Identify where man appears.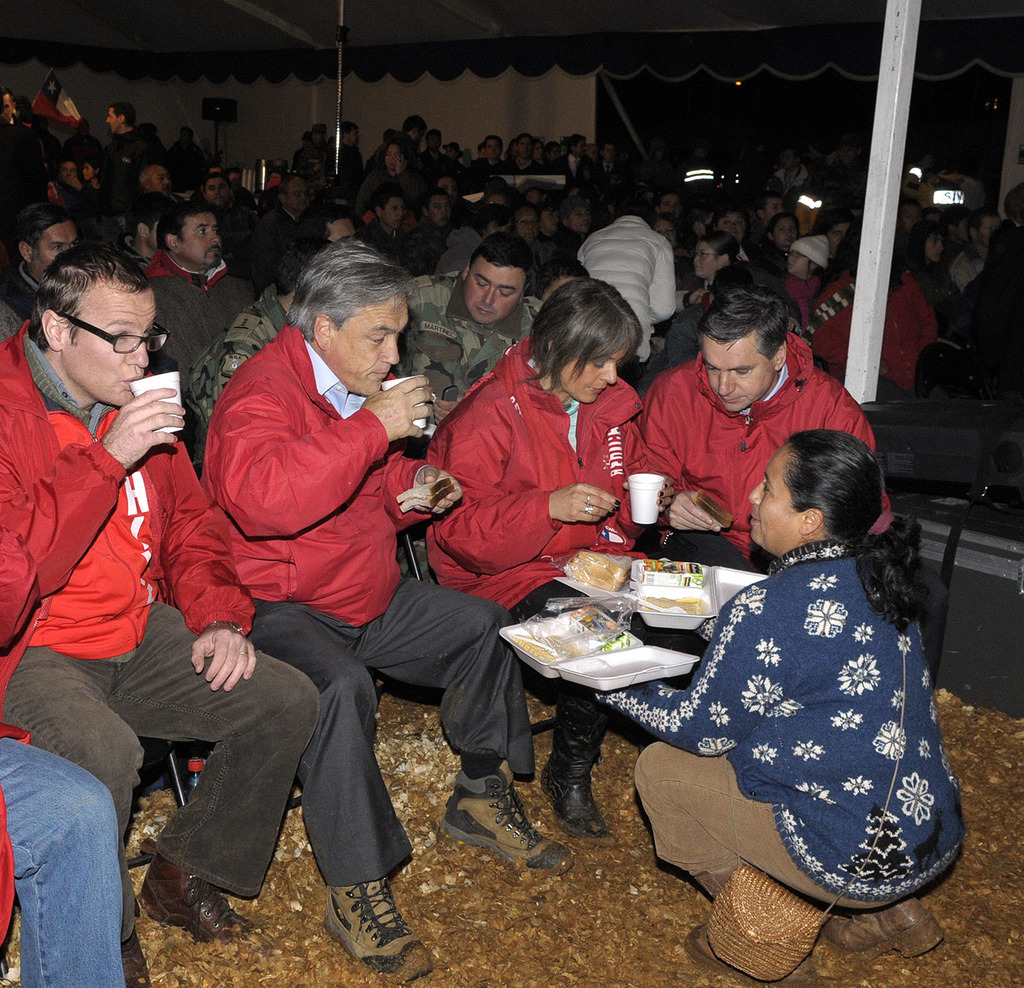
Appears at 299,207,356,244.
